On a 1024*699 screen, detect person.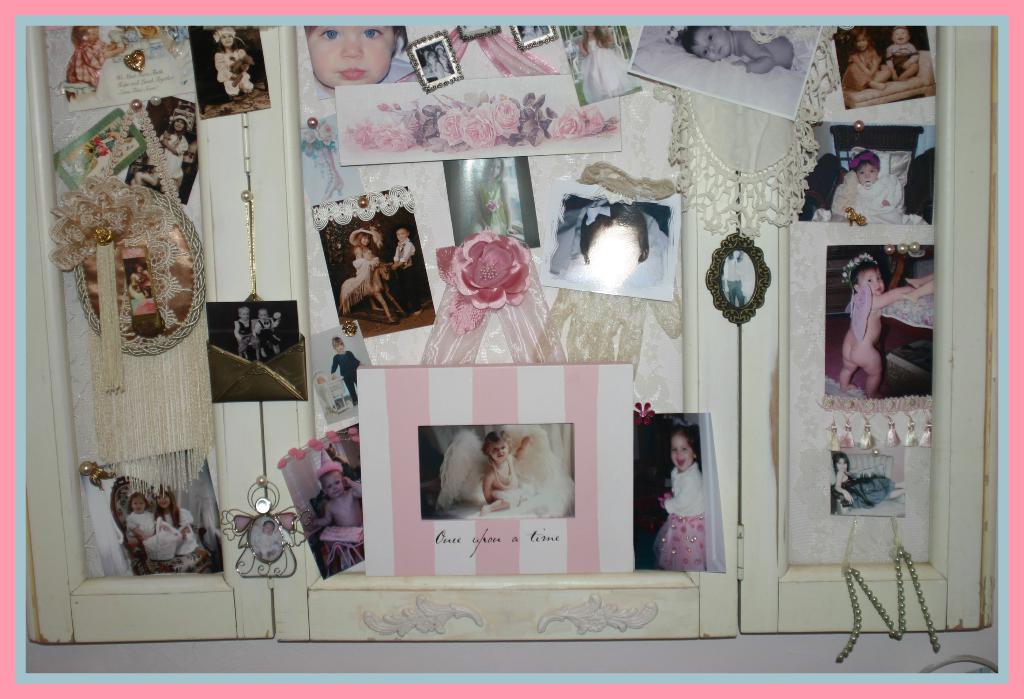
bbox=[212, 30, 250, 93].
